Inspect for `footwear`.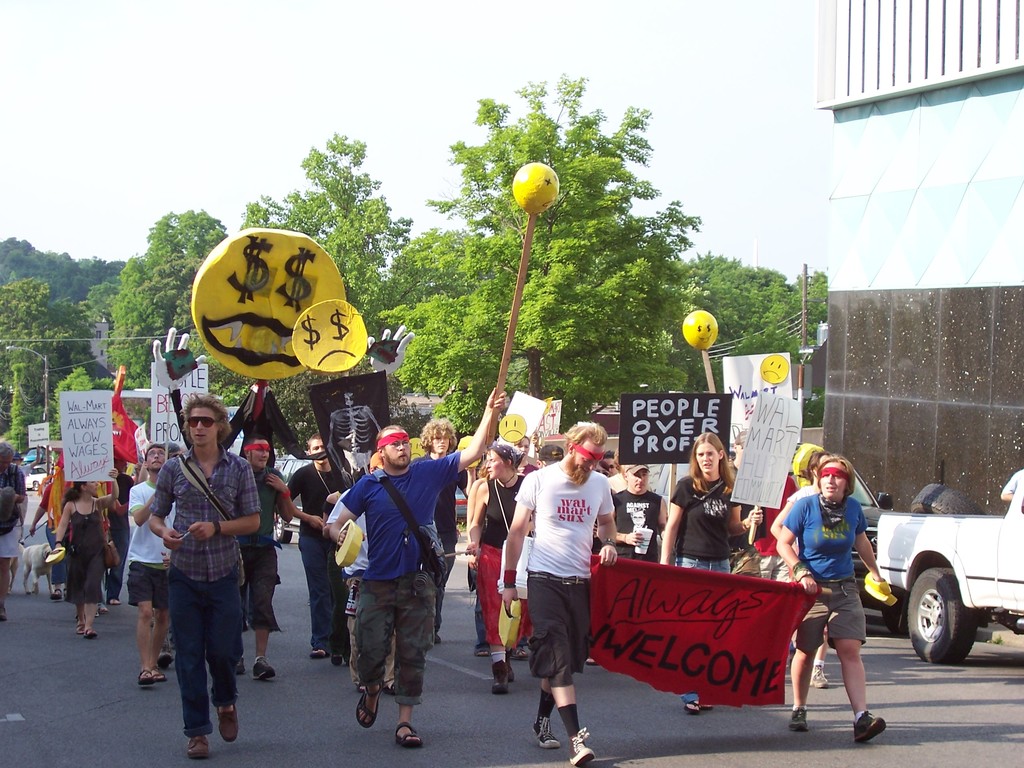
Inspection: [left=237, top=655, right=248, bottom=675].
